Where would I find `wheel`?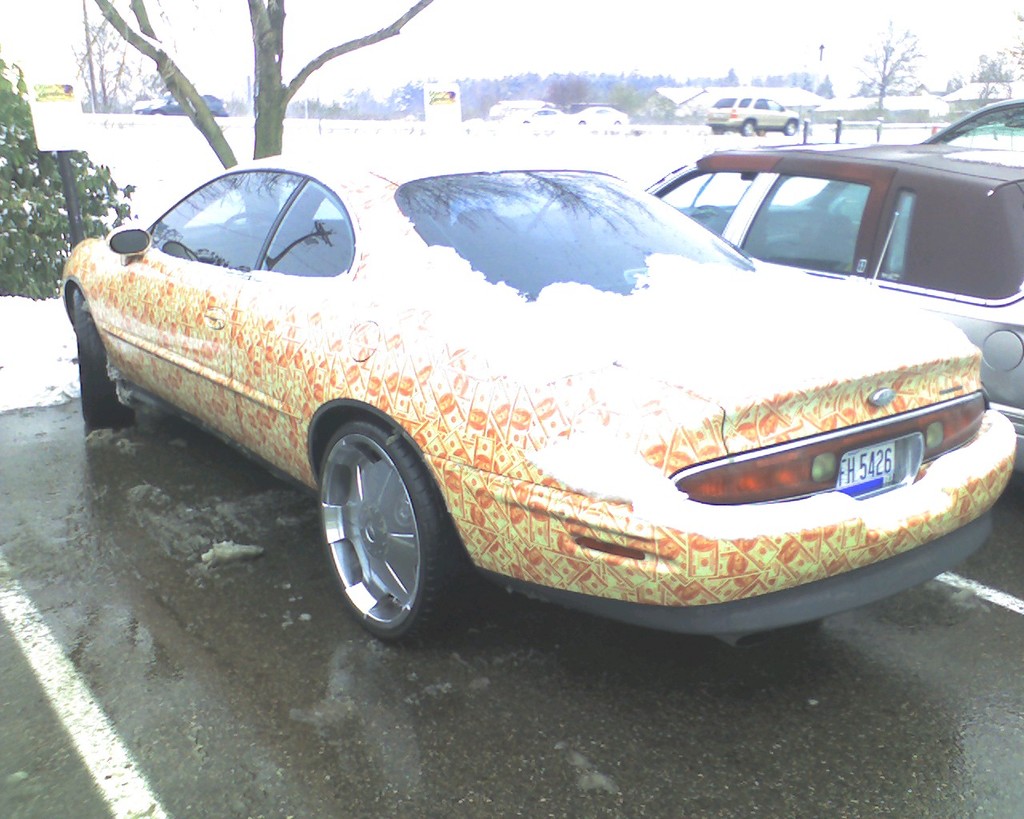
At [x1=786, y1=118, x2=797, y2=132].
